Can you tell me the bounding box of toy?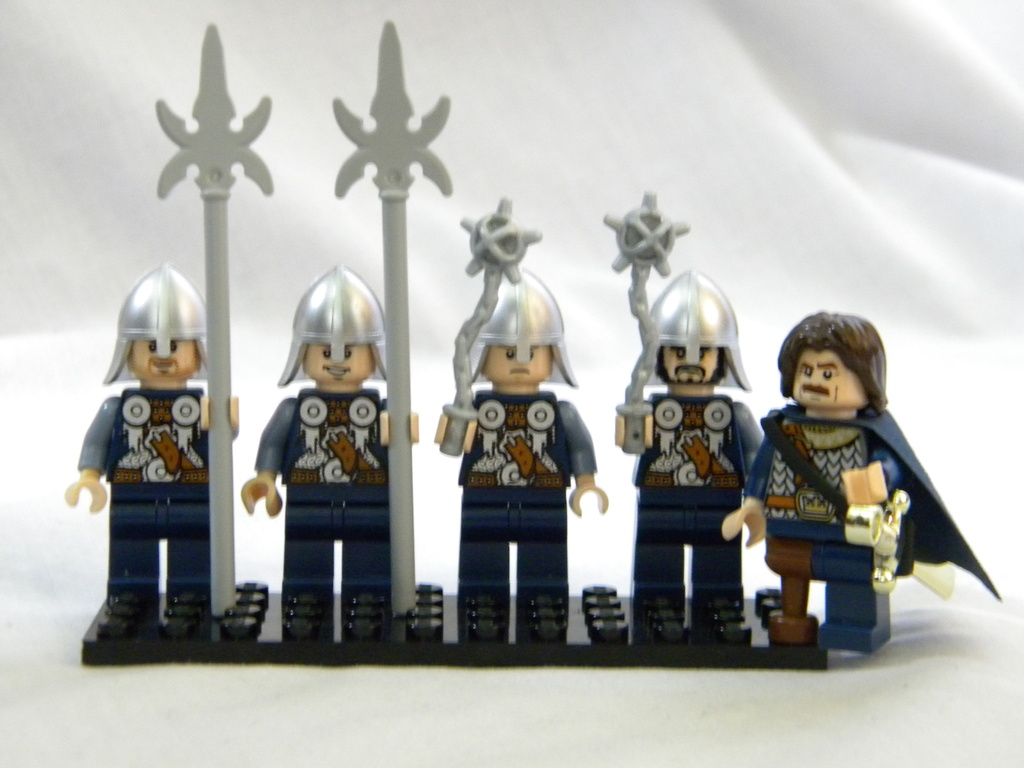
region(237, 264, 419, 591).
